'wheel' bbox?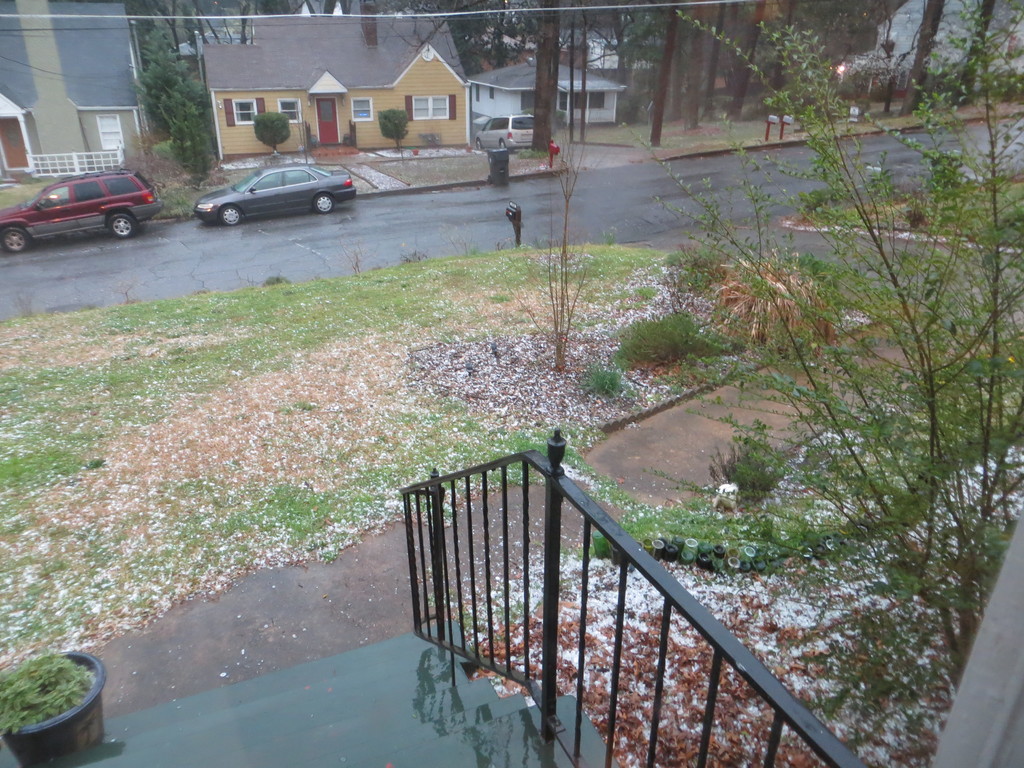
222:205:241:227
